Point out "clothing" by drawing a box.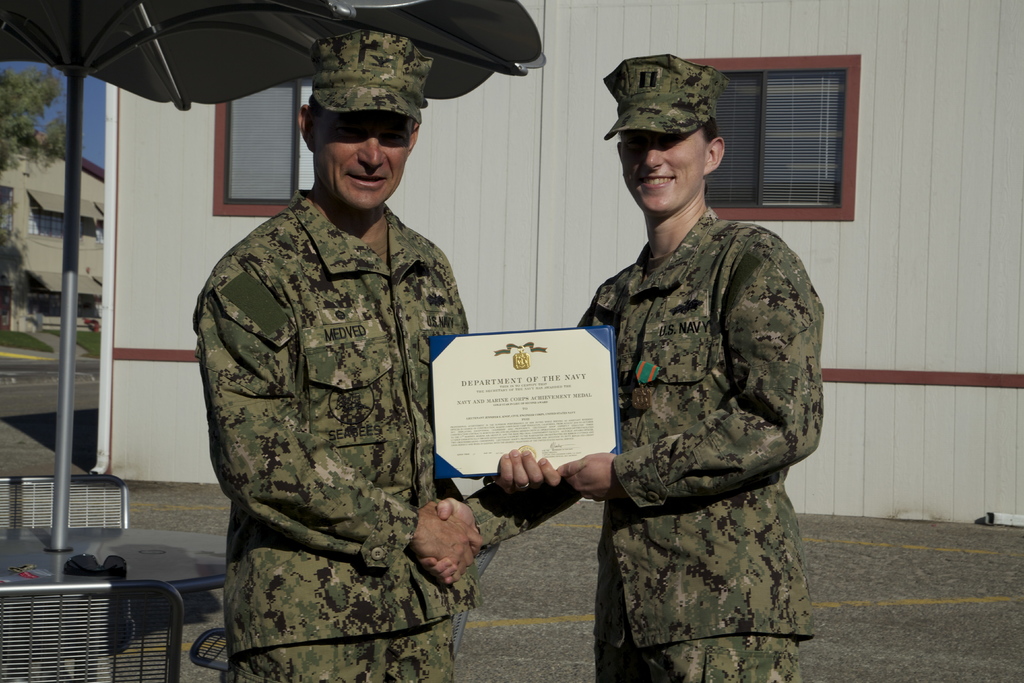
BBox(579, 197, 829, 682).
